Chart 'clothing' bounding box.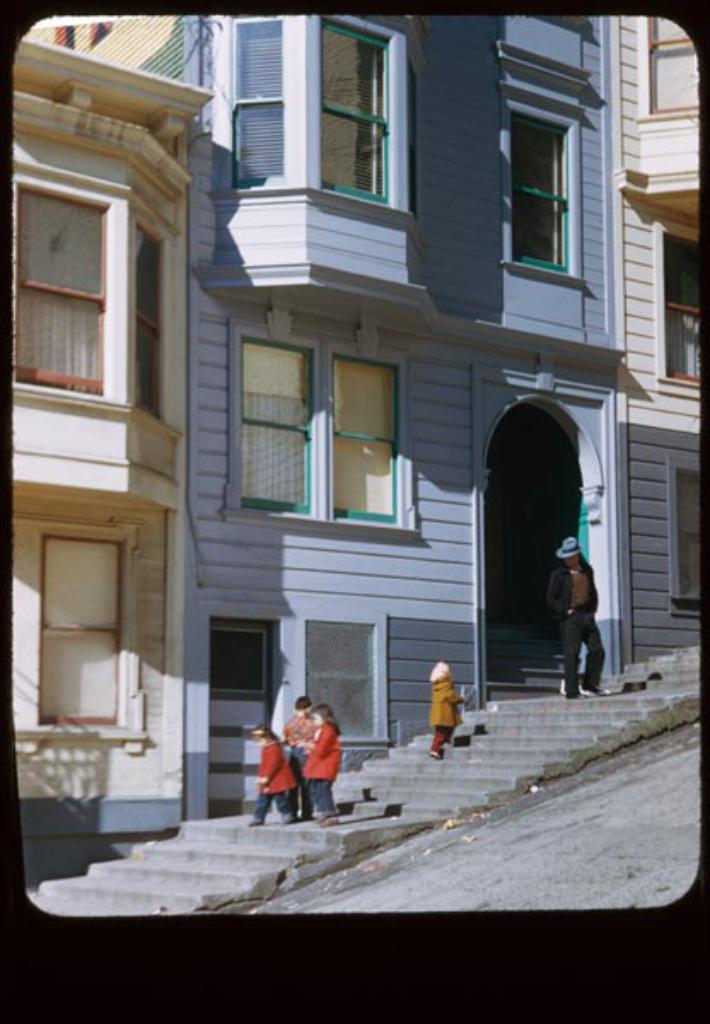
Charted: BBox(551, 526, 618, 681).
